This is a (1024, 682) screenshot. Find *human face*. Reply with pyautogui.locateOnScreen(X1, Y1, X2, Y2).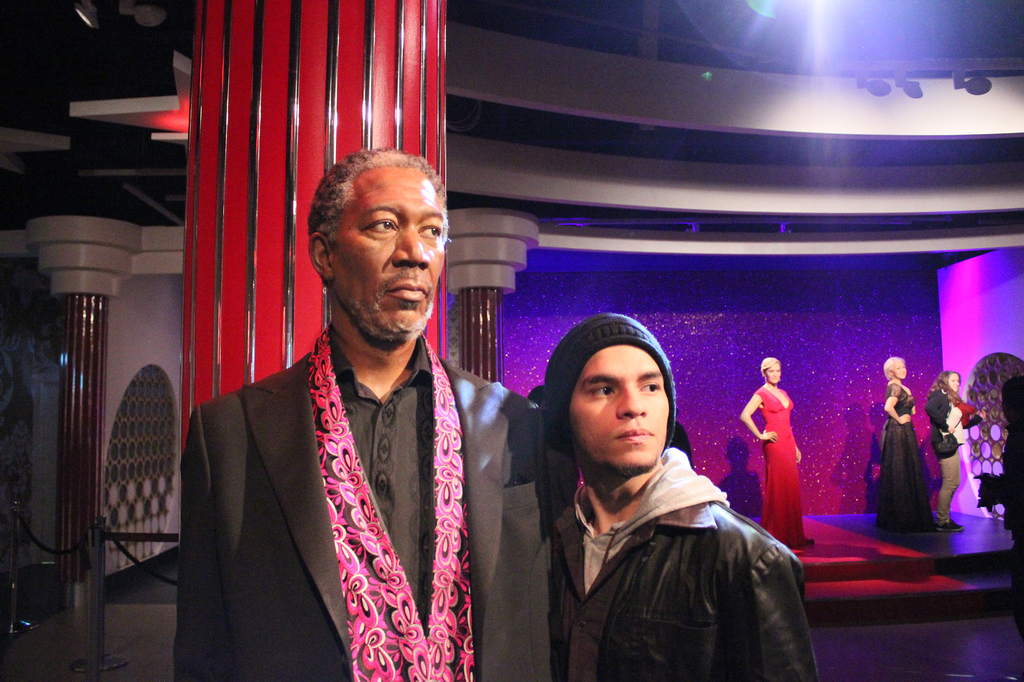
pyautogui.locateOnScreen(948, 376, 960, 390).
